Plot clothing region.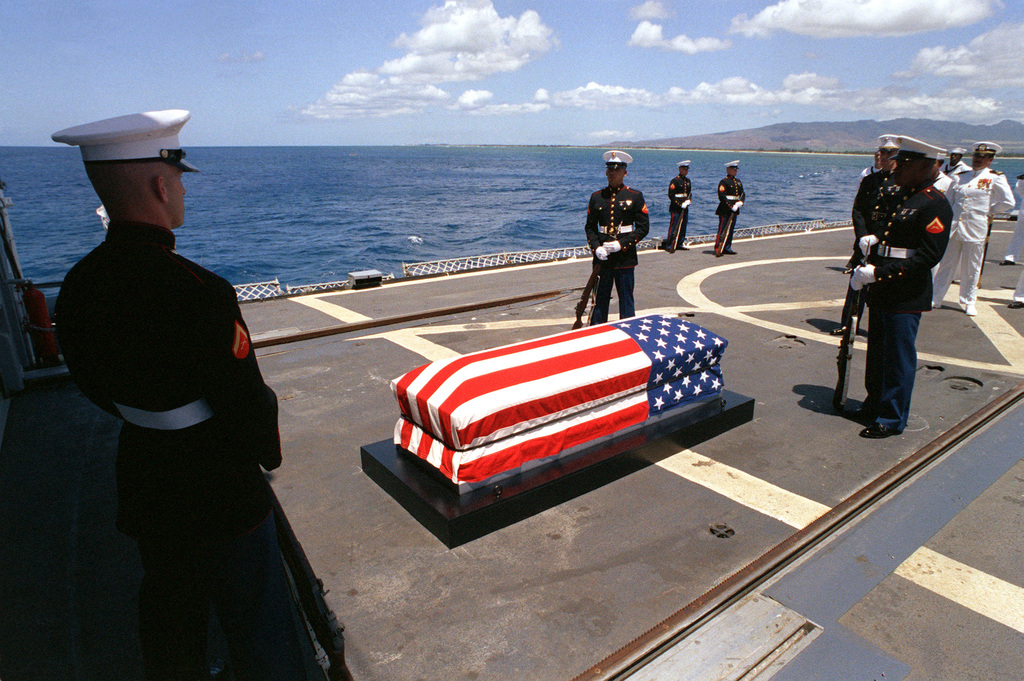
Plotted at (943, 166, 1014, 243).
